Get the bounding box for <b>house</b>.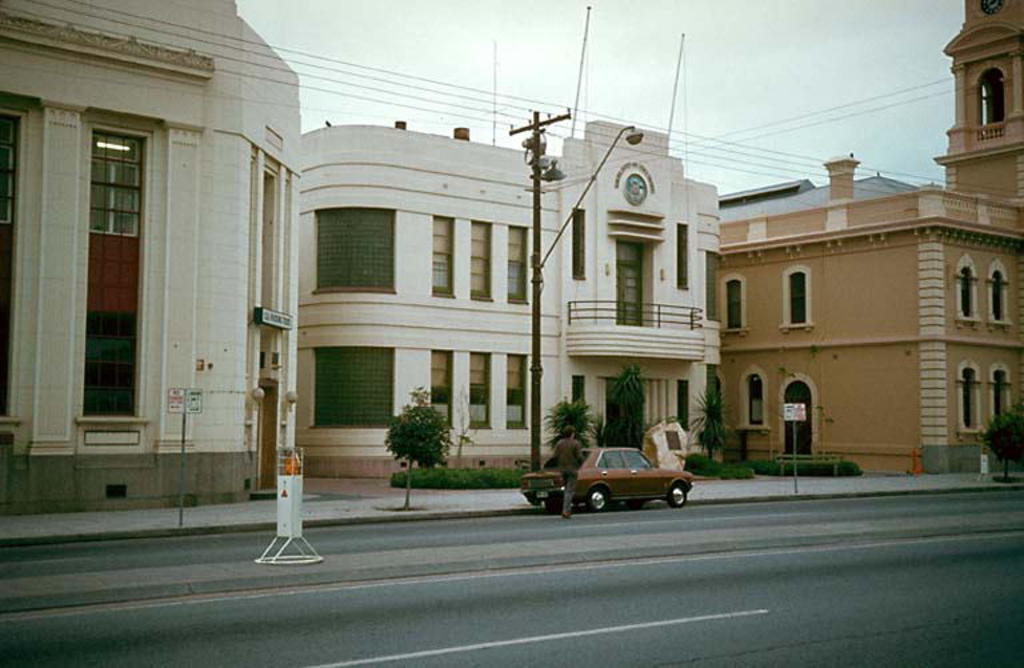
{"left": 717, "top": 193, "right": 1020, "bottom": 475}.
